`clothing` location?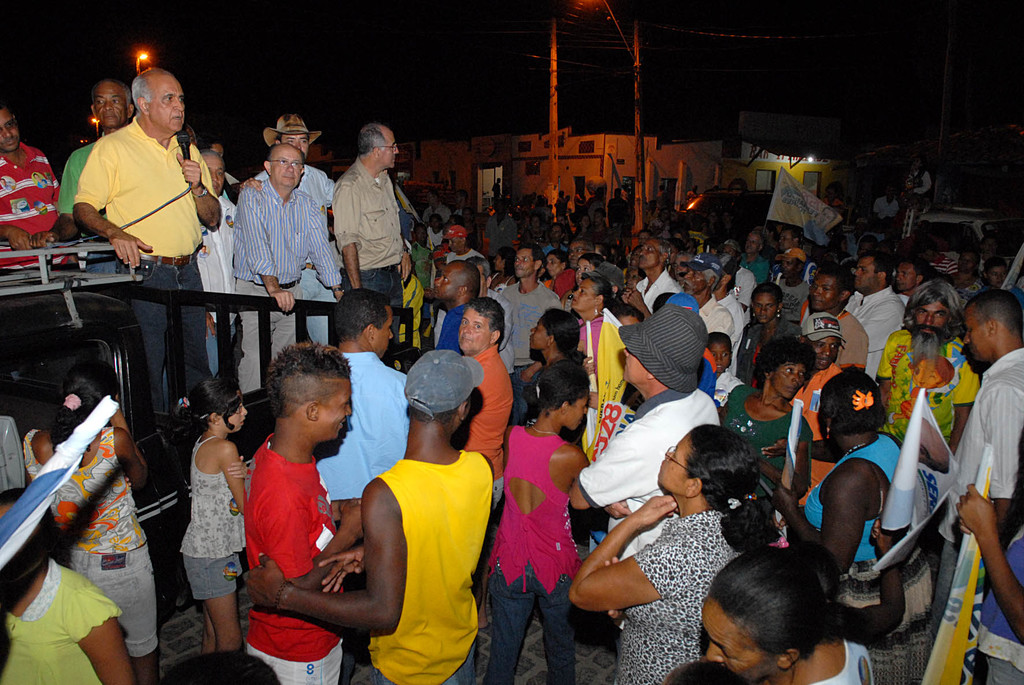
select_region(330, 164, 404, 349)
